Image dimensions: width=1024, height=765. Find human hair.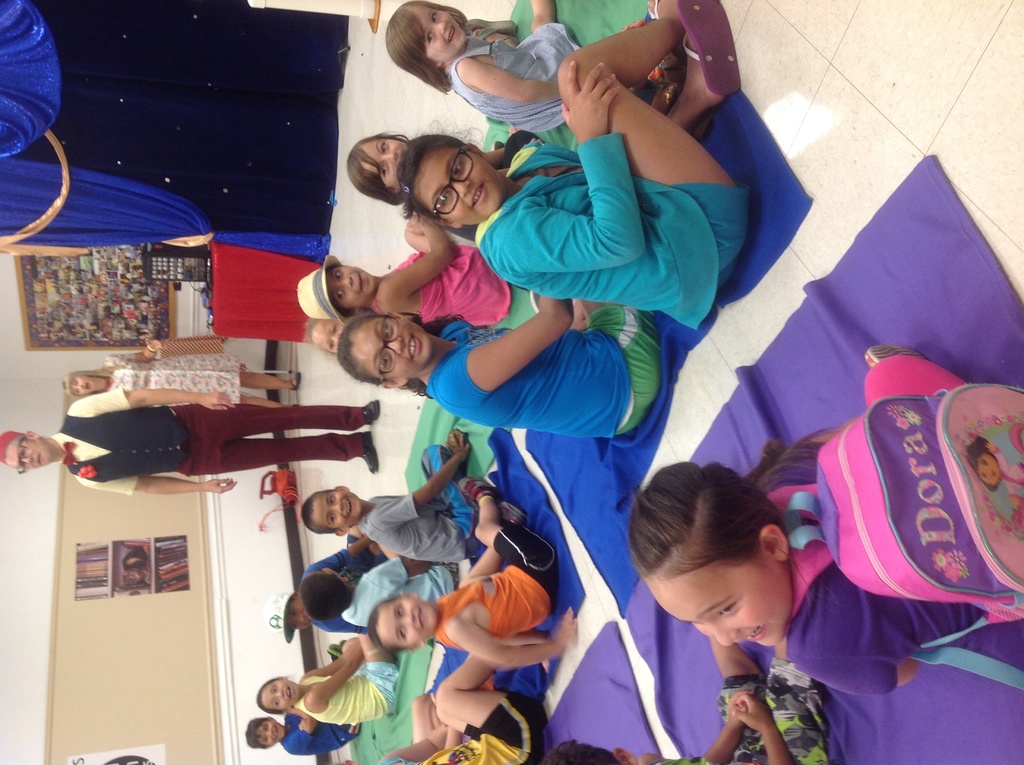
(x1=541, y1=737, x2=621, y2=764).
